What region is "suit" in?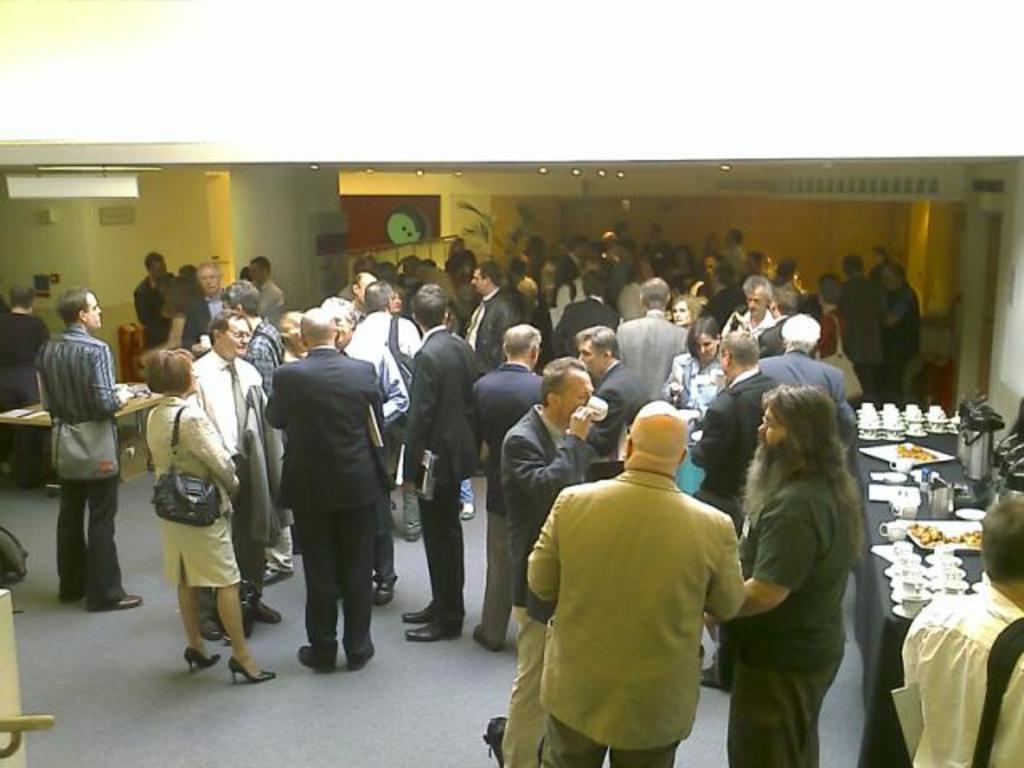
left=840, top=277, right=882, bottom=398.
